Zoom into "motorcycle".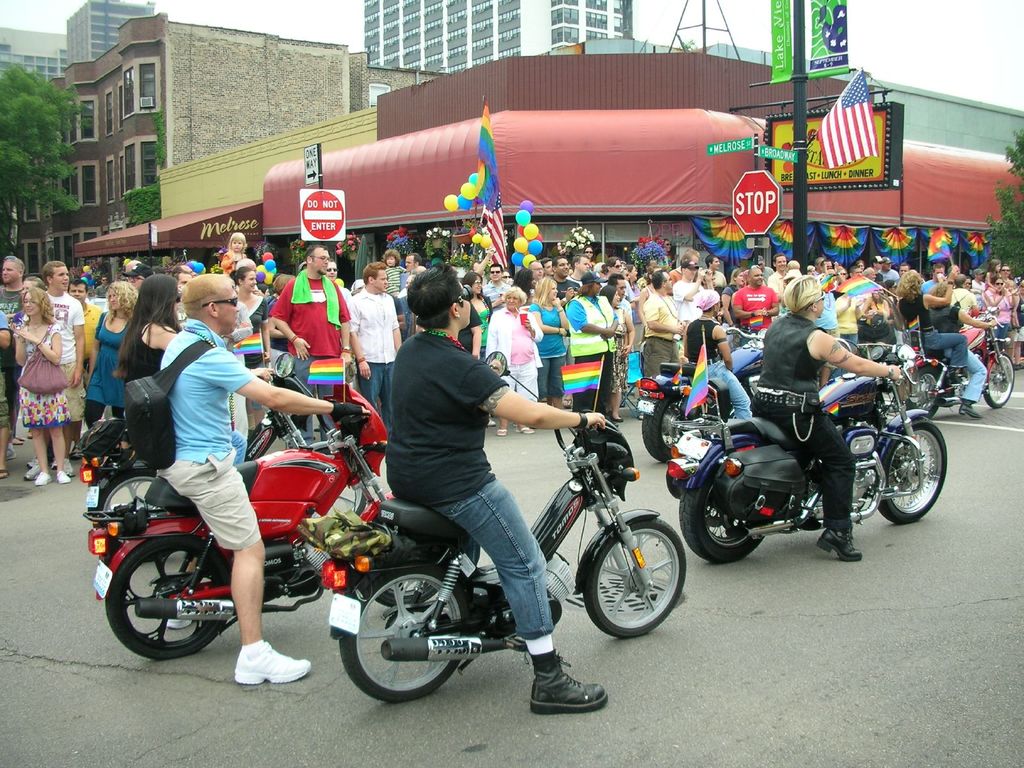
Zoom target: 670, 346, 953, 562.
